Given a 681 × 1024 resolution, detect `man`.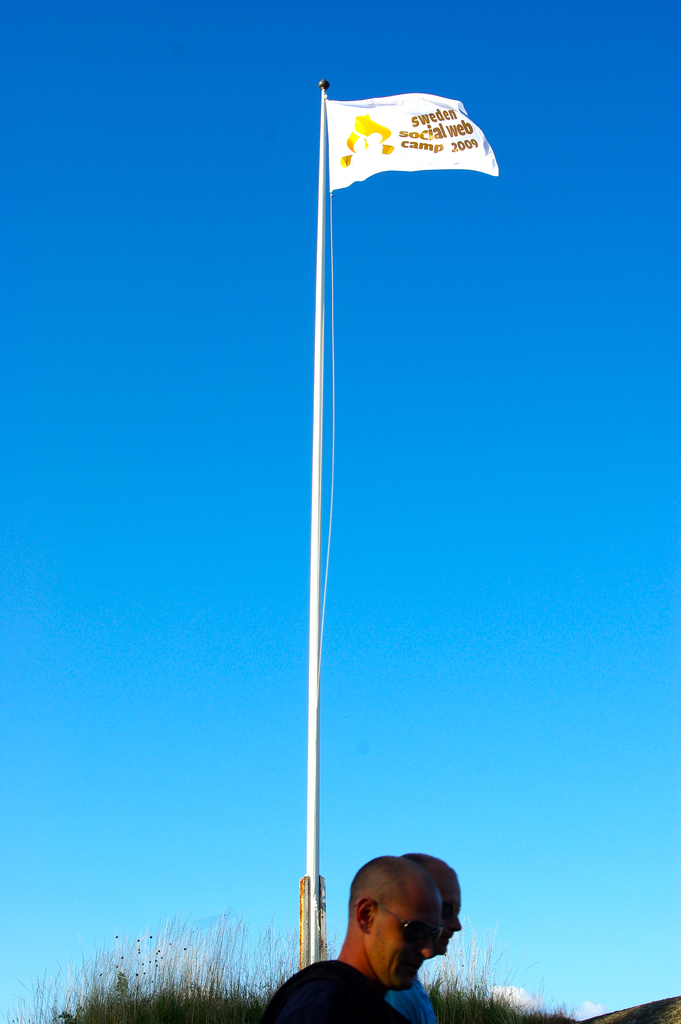
<box>389,849,463,1022</box>.
